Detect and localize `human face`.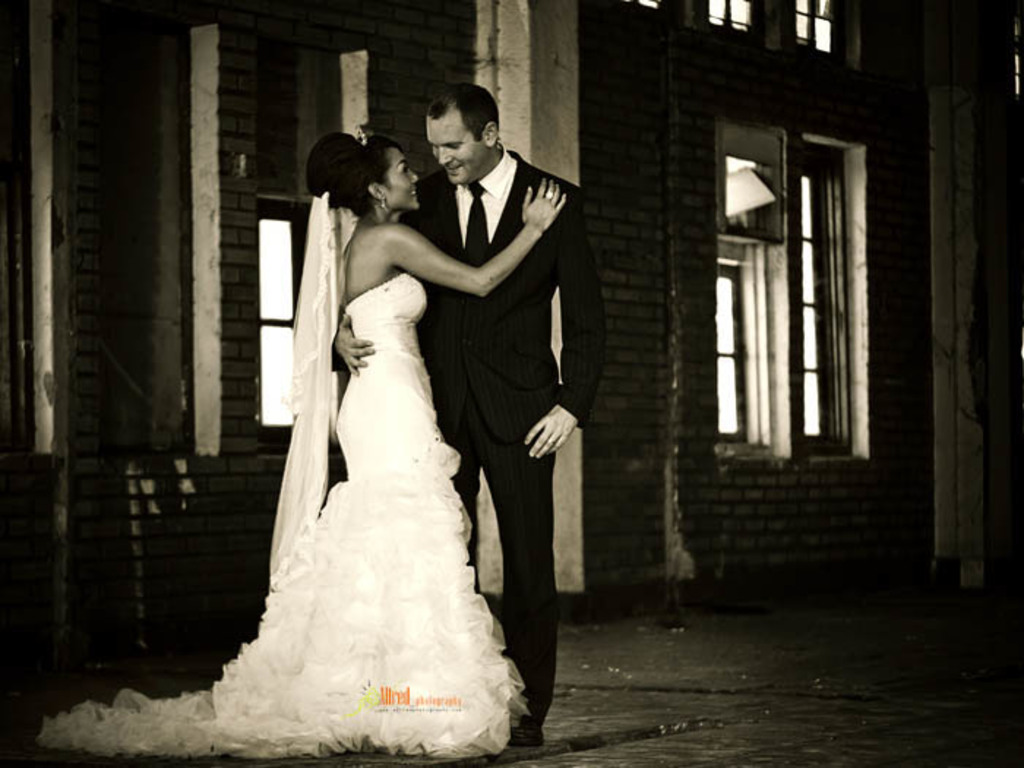
Localized at detection(382, 145, 420, 208).
